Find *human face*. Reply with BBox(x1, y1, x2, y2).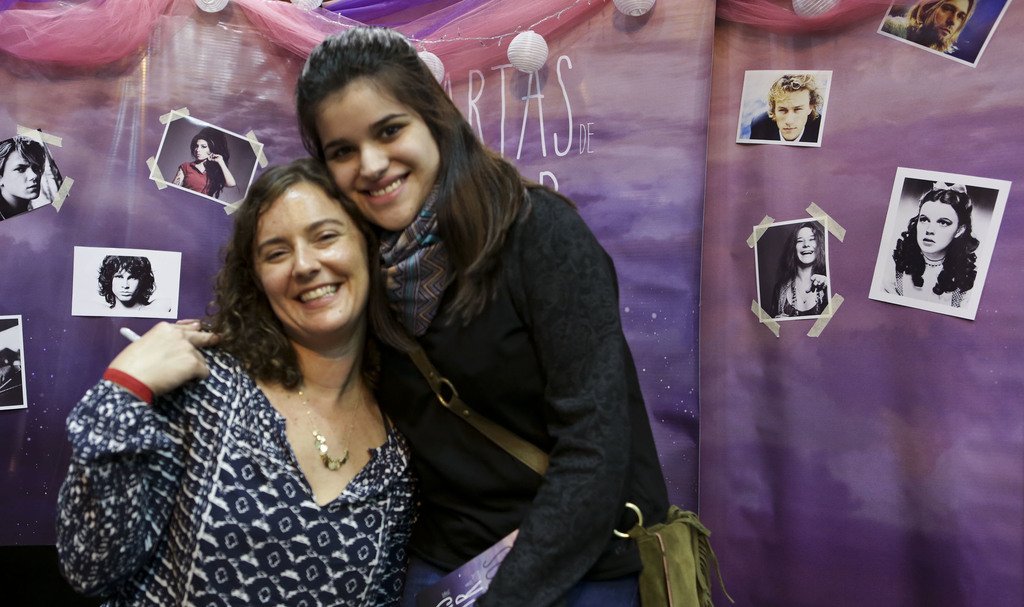
BBox(253, 180, 371, 340).
